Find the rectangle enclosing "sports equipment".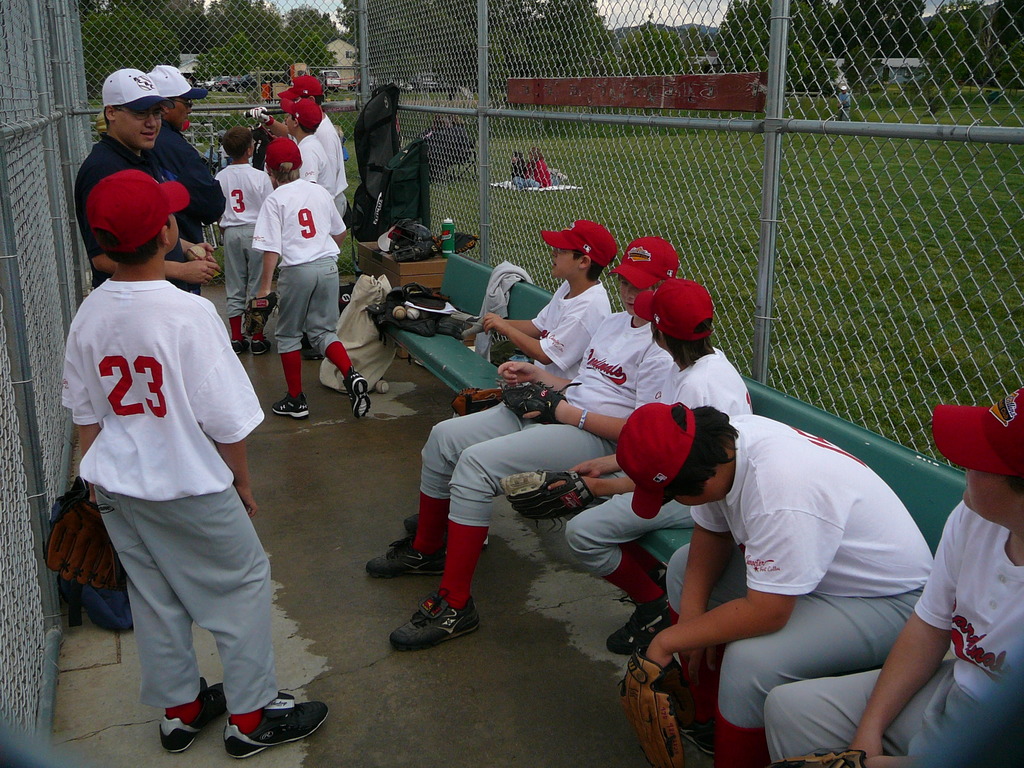
Rect(392, 237, 439, 263).
